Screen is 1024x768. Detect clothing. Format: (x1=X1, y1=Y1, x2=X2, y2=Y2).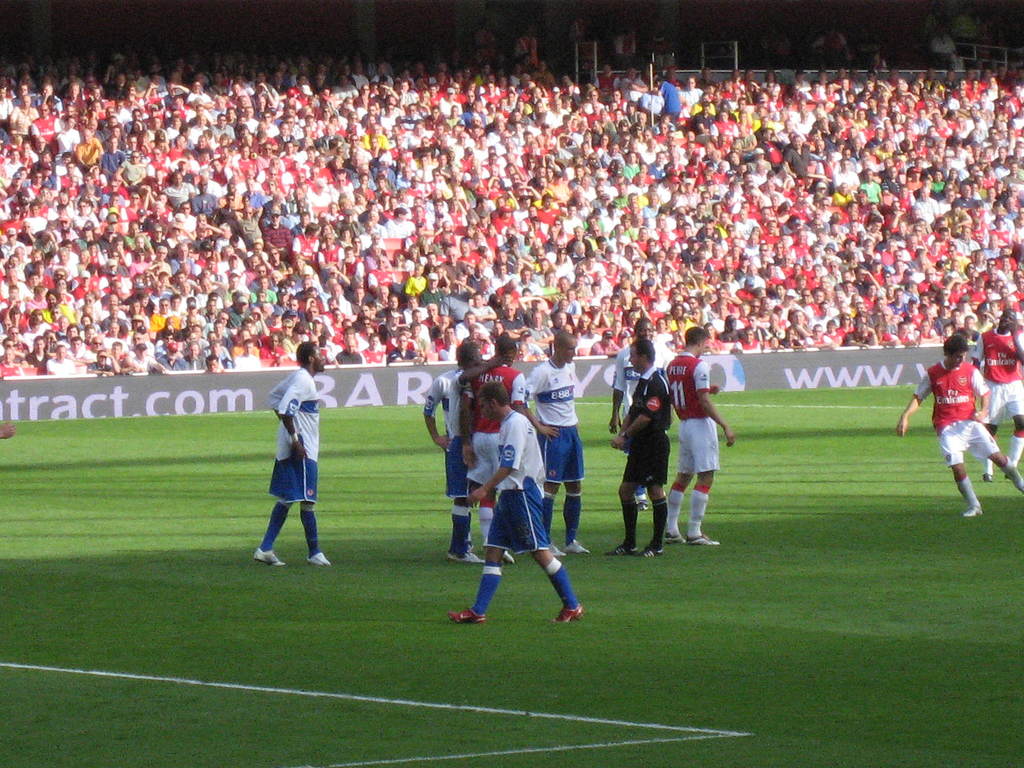
(x1=483, y1=406, x2=557, y2=552).
